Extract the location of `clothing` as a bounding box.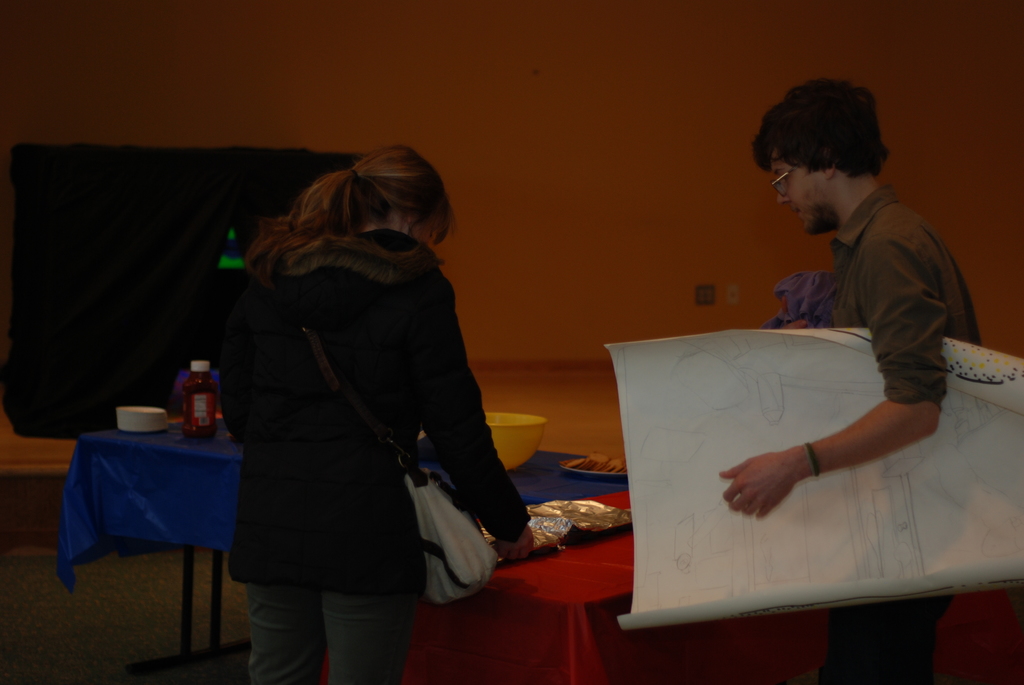
[left=225, top=226, right=536, bottom=617].
